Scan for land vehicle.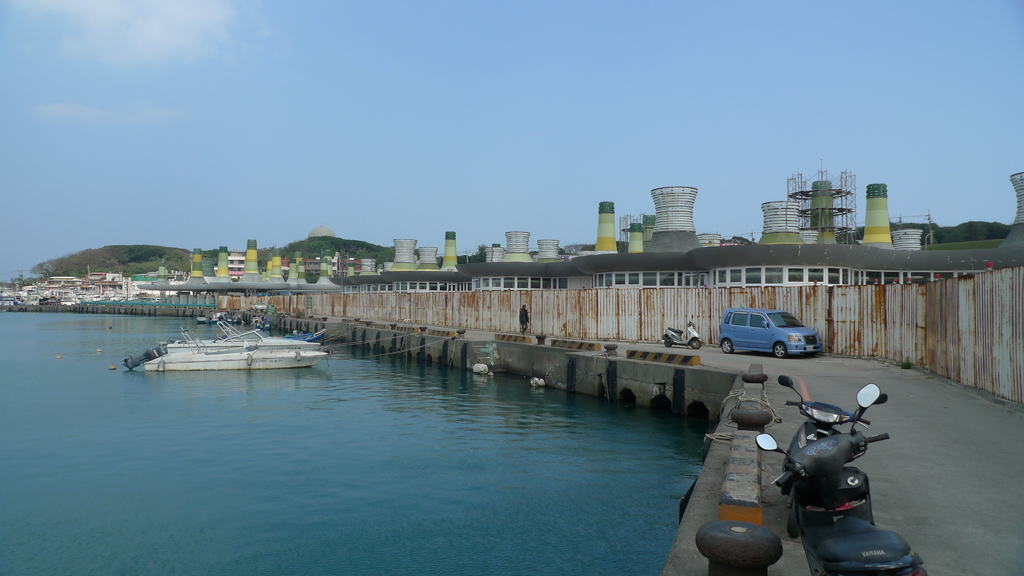
Scan result: x1=778, y1=370, x2=891, y2=542.
